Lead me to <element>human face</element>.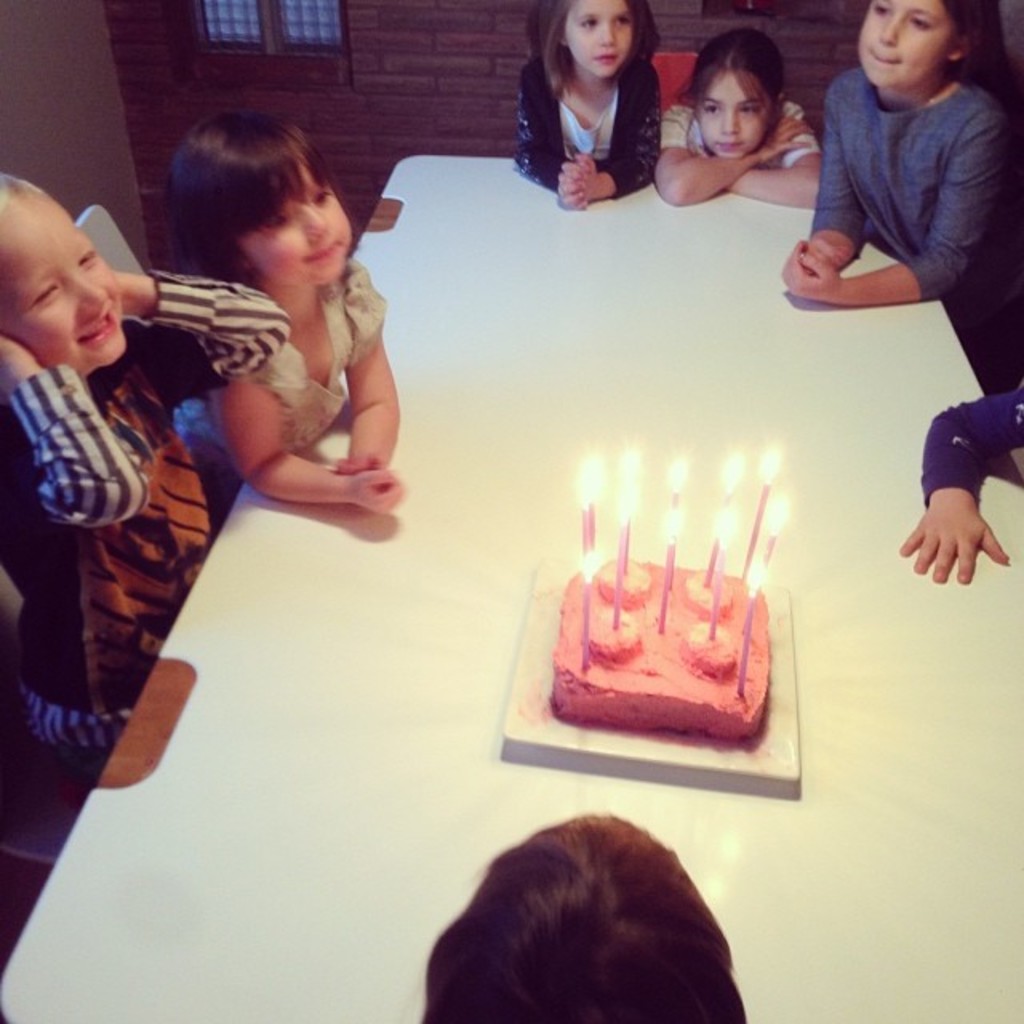
Lead to (x1=694, y1=74, x2=760, y2=163).
